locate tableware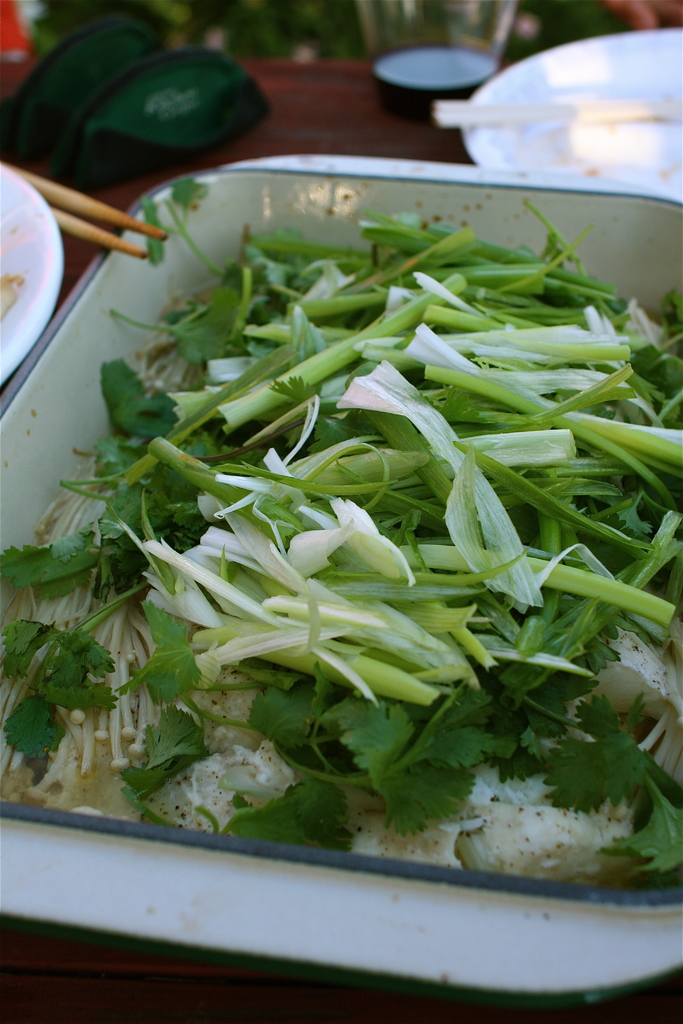
0/155/682/989
